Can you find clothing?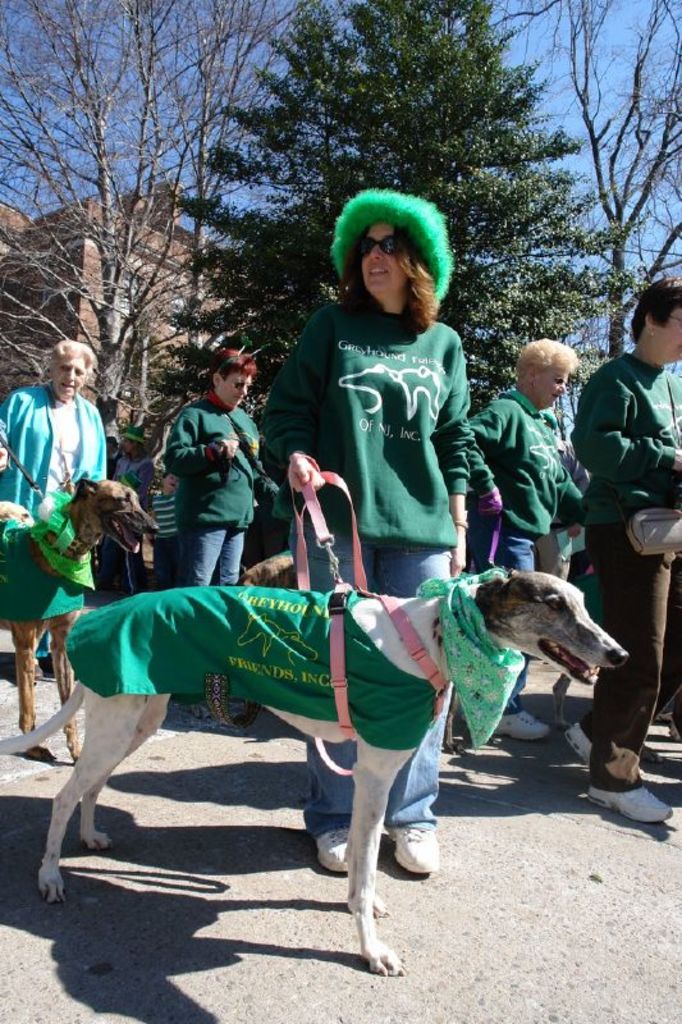
Yes, bounding box: {"left": 267, "top": 302, "right": 479, "bottom": 826}.
